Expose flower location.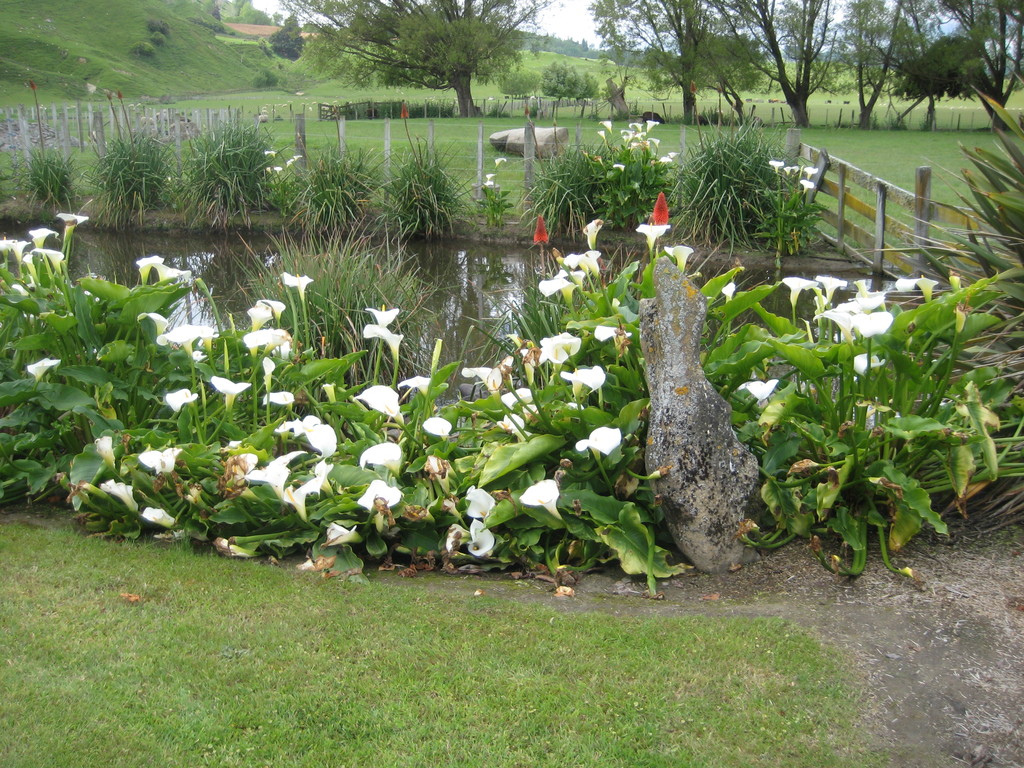
Exposed at box(274, 166, 283, 177).
